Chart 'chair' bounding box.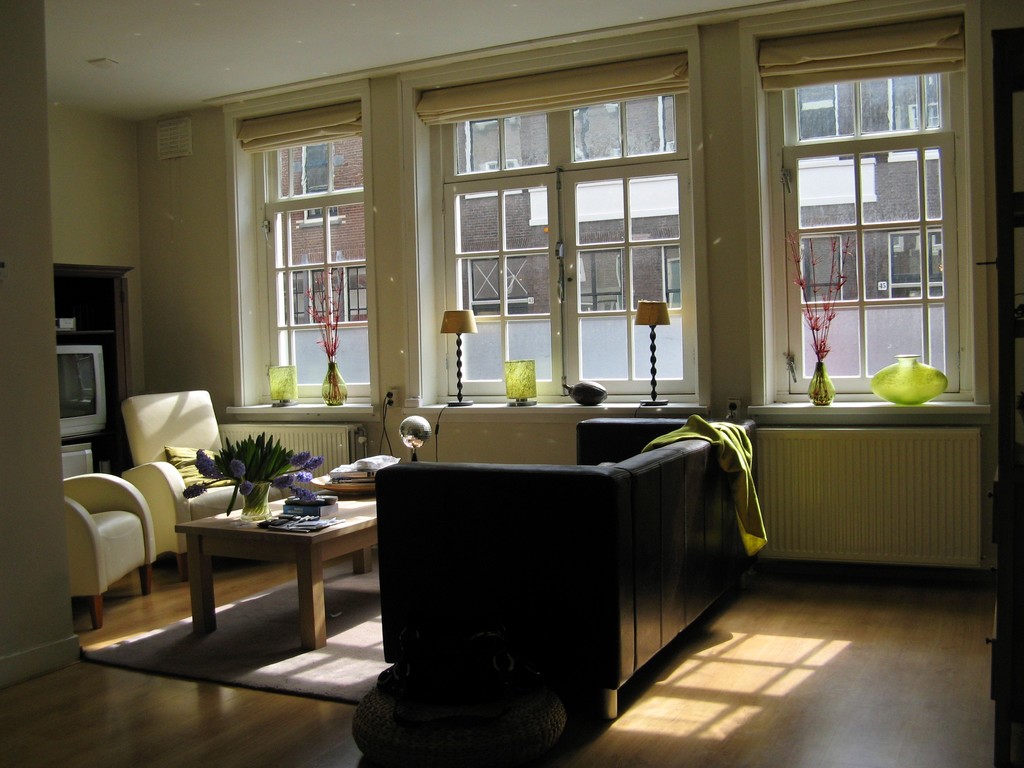
Charted: box=[59, 434, 174, 650].
